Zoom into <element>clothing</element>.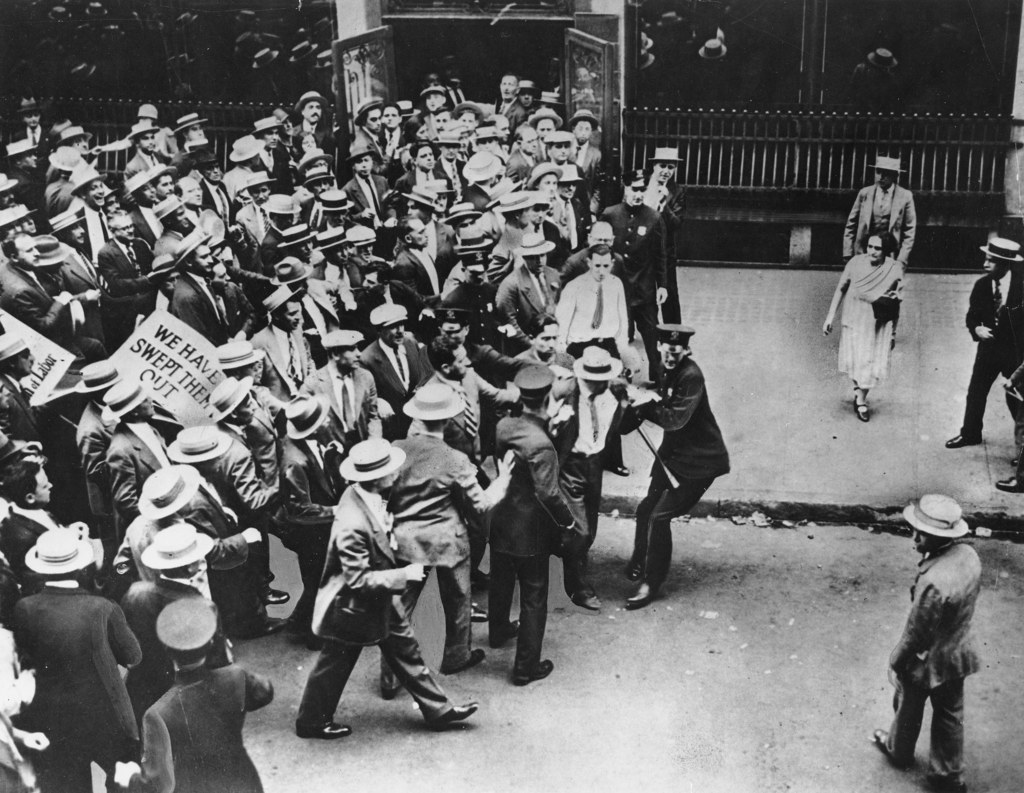
Zoom target: 884 536 982 789.
